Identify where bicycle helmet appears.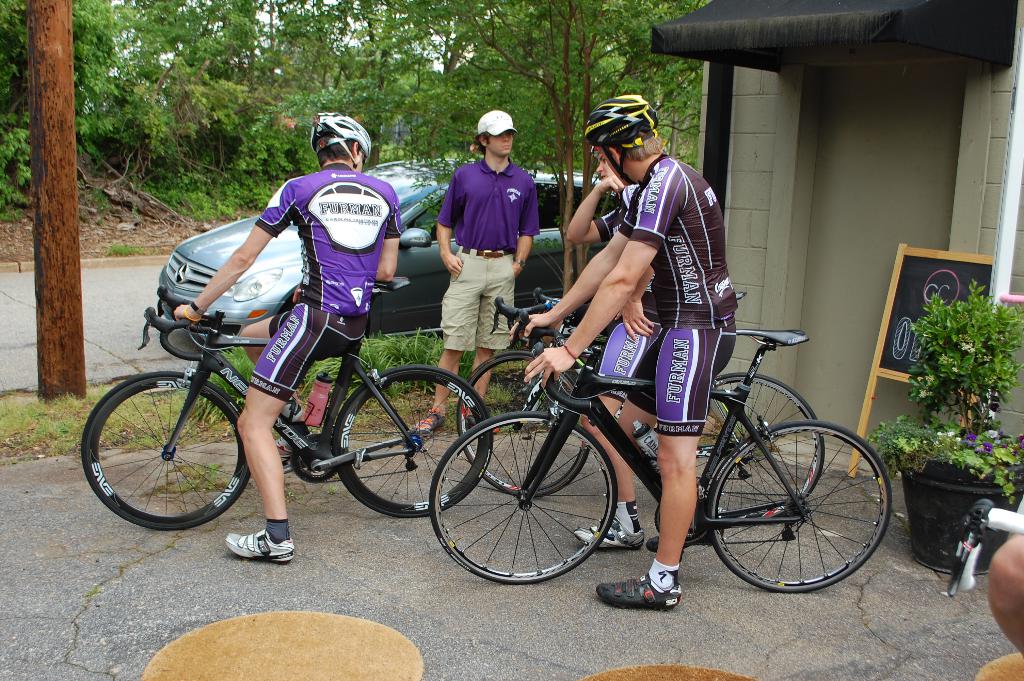
Appears at Rect(586, 91, 655, 187).
